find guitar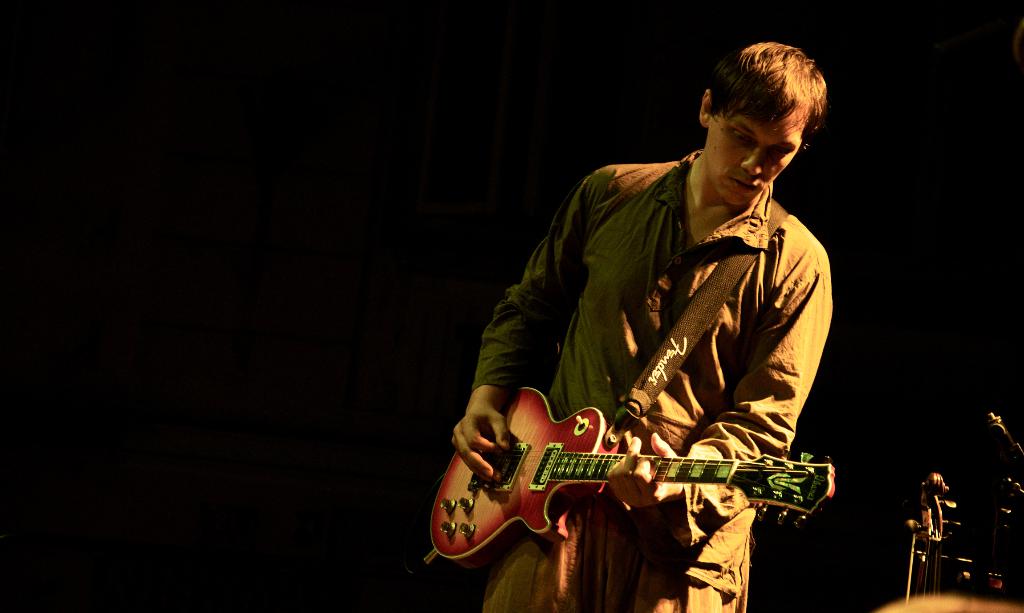
bbox(408, 371, 822, 584)
